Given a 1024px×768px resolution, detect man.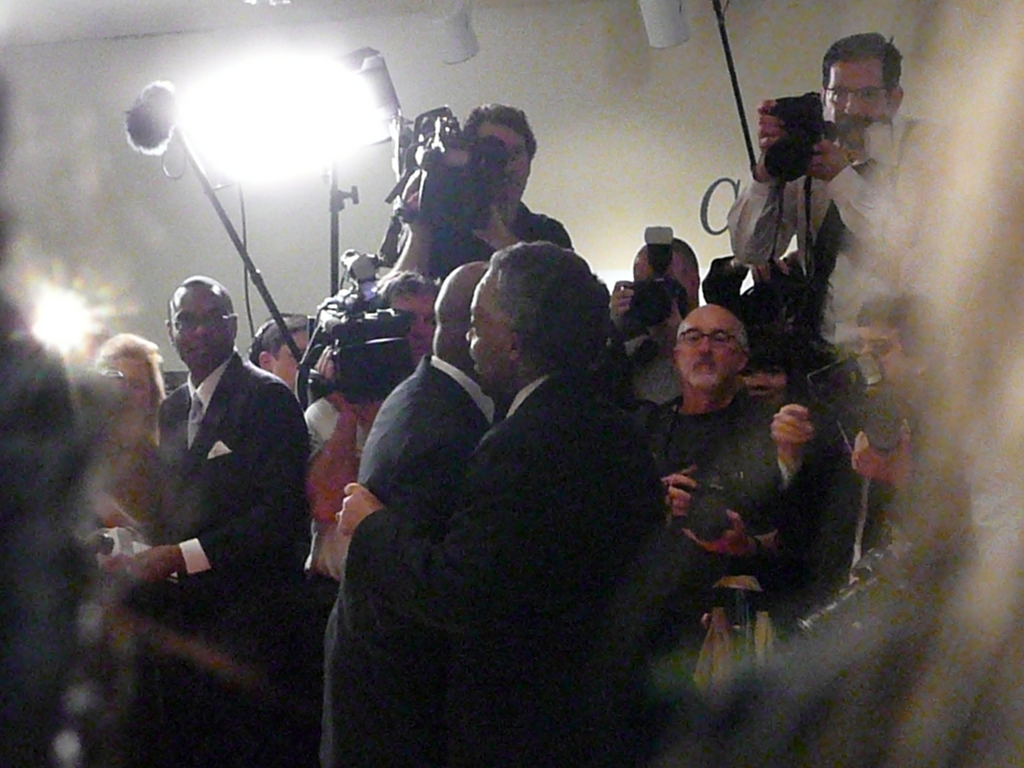
769, 294, 949, 634.
